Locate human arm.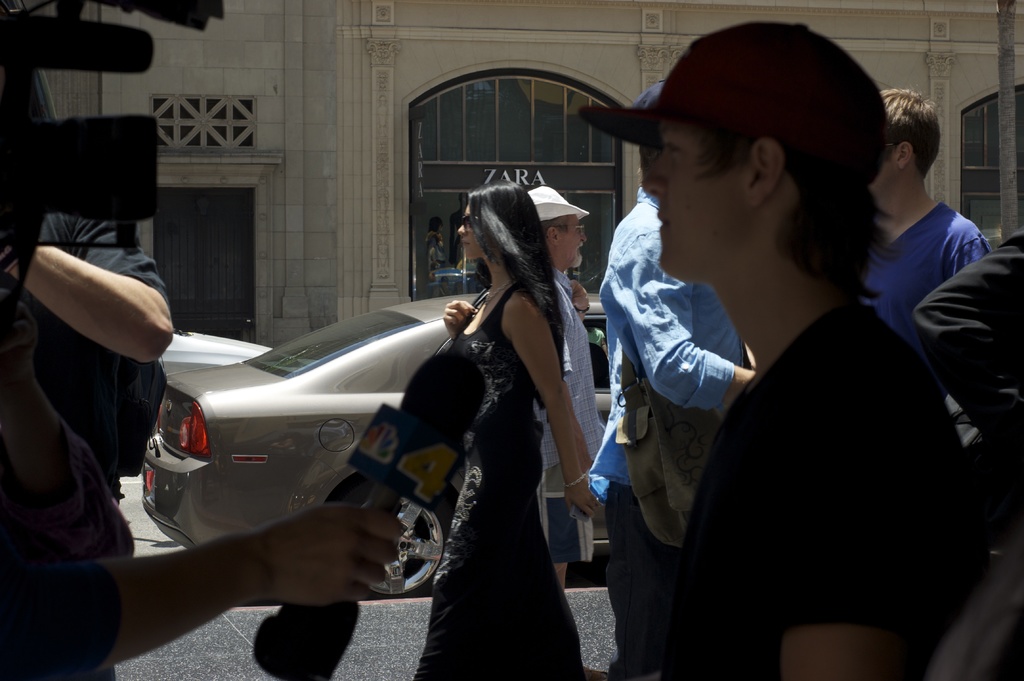
Bounding box: locate(17, 225, 179, 384).
